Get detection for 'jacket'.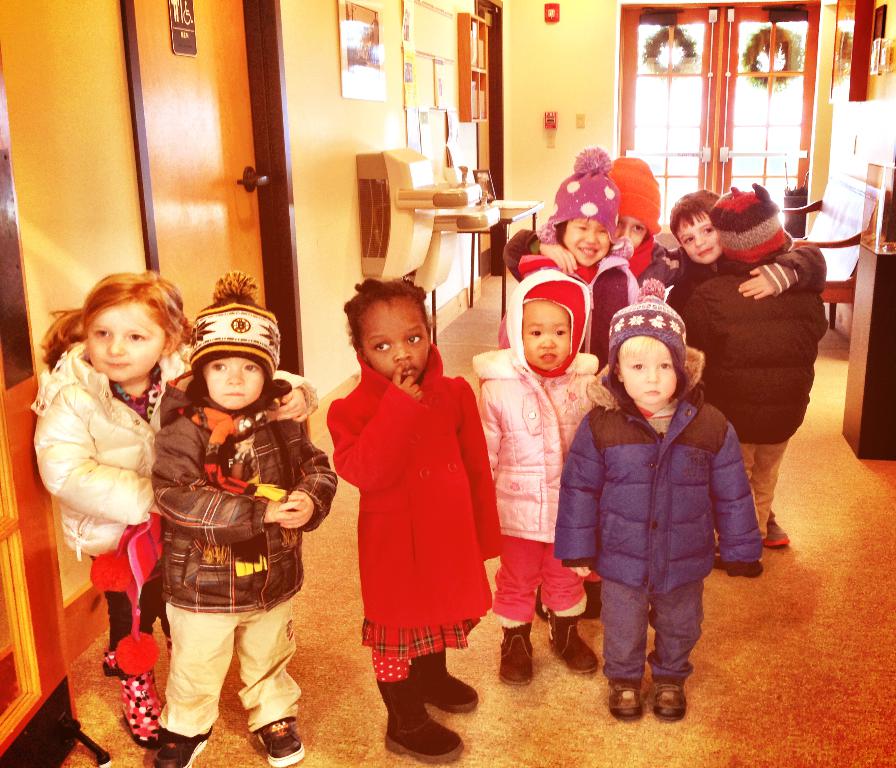
Detection: left=472, top=269, right=611, bottom=555.
